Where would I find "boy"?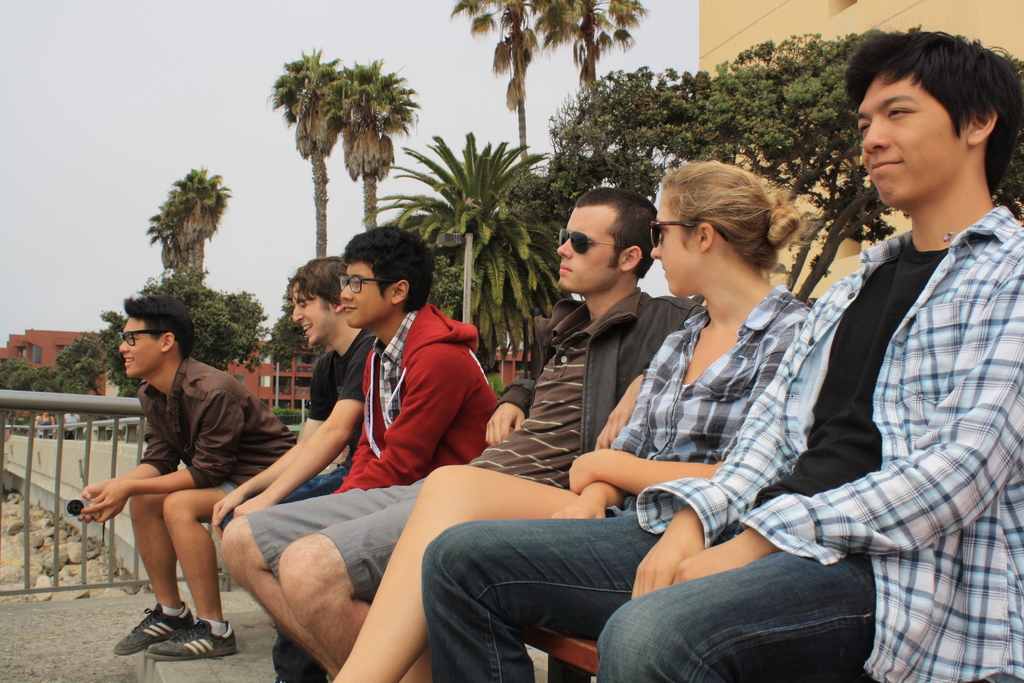
At region(337, 208, 518, 492).
